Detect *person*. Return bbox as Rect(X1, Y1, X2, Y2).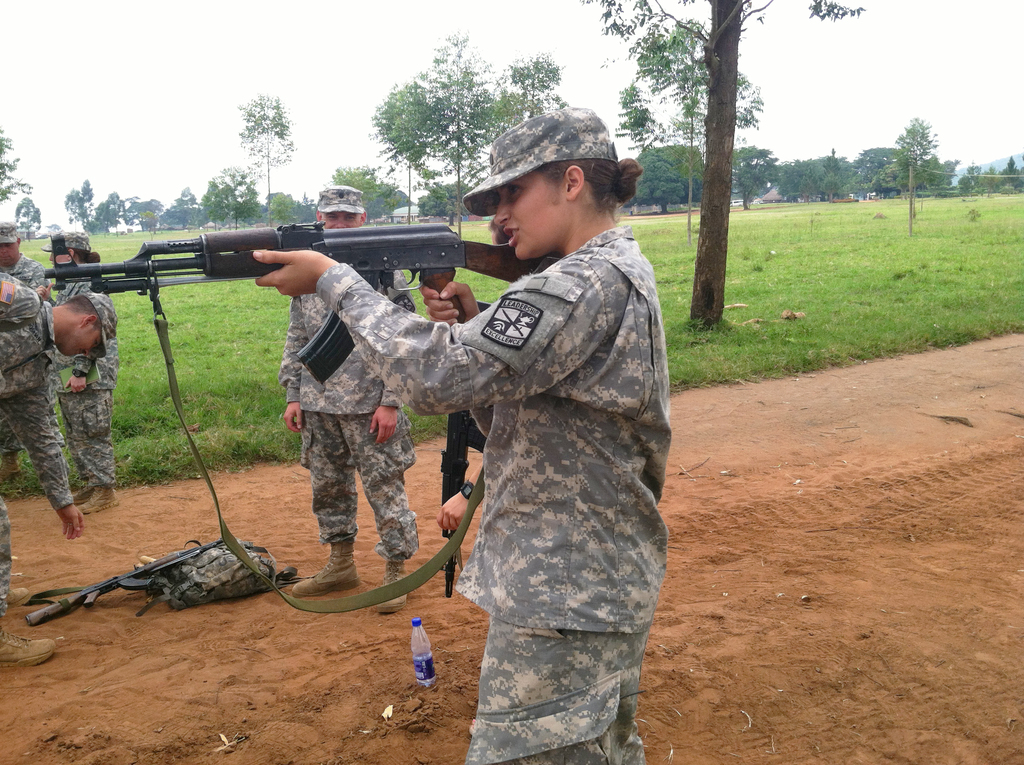
Rect(0, 221, 55, 489).
